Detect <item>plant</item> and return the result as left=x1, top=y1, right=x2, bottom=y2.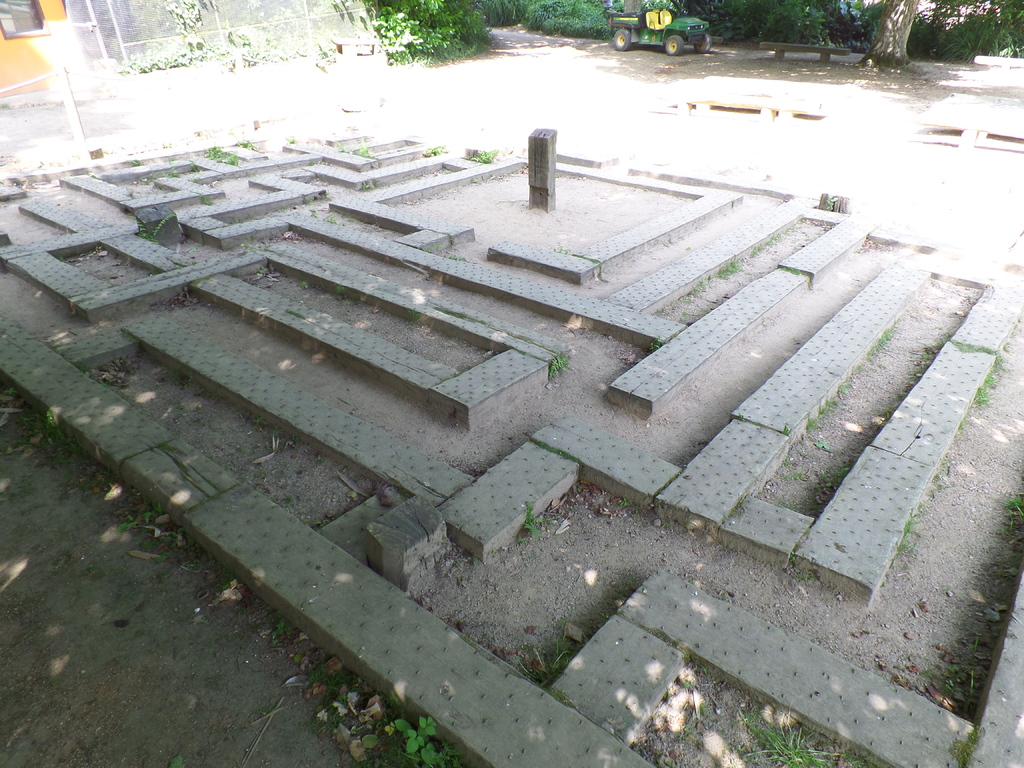
left=684, top=677, right=693, bottom=689.
